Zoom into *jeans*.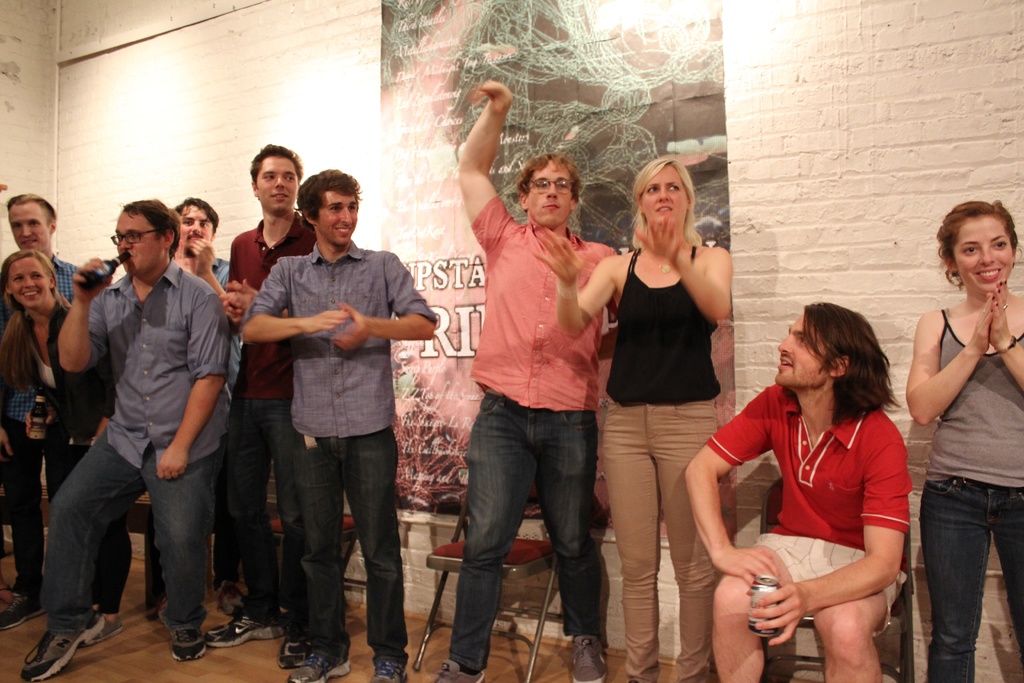
Zoom target: [931,468,1022,682].
